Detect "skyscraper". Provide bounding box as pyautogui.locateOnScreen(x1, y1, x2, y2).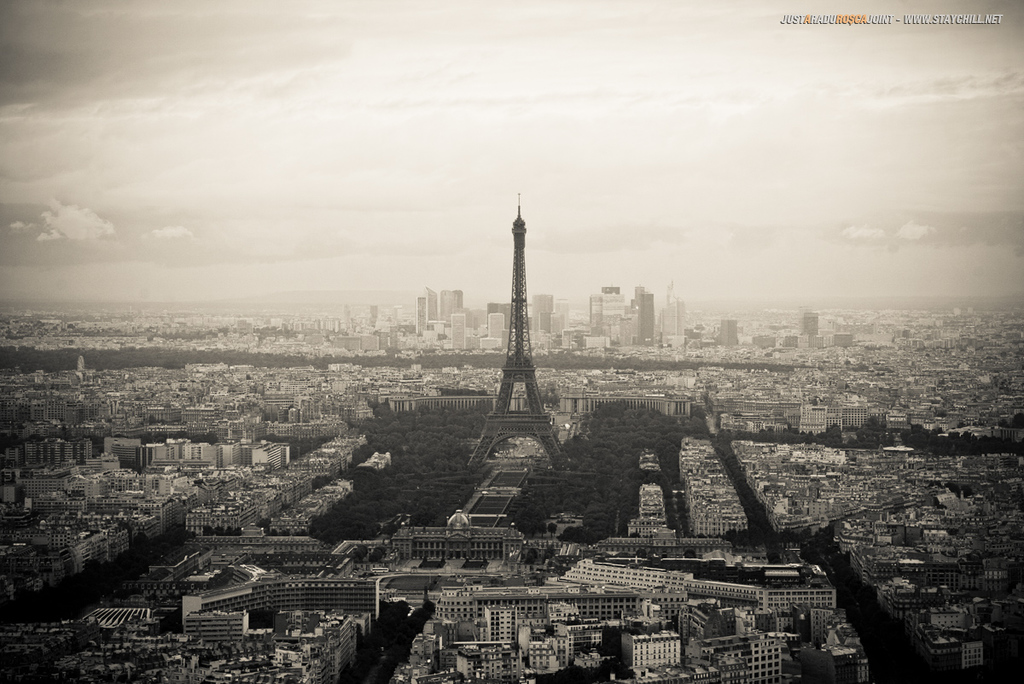
pyautogui.locateOnScreen(457, 196, 573, 438).
